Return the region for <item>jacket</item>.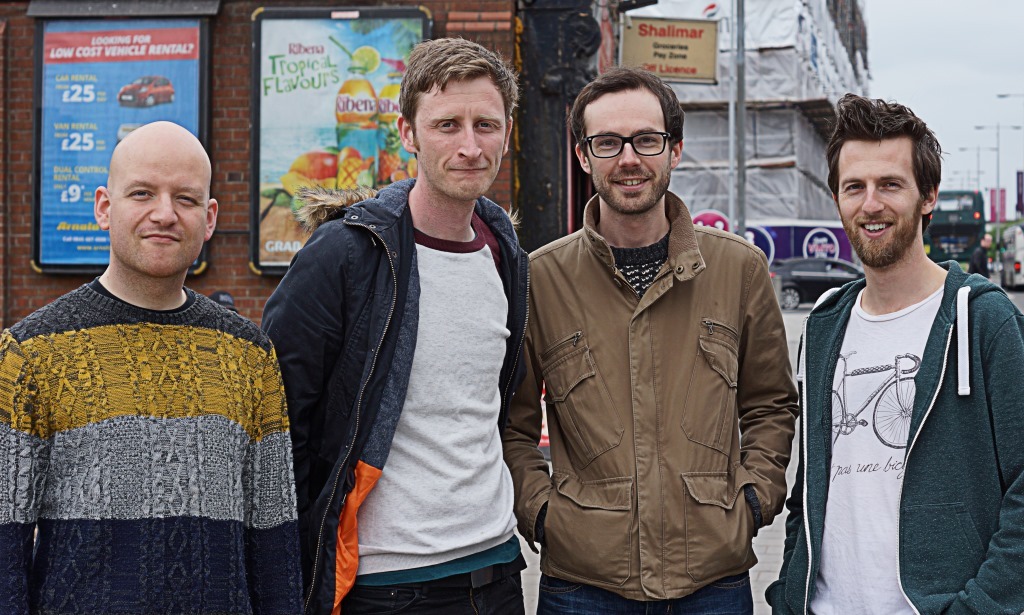
<region>254, 169, 546, 614</region>.
